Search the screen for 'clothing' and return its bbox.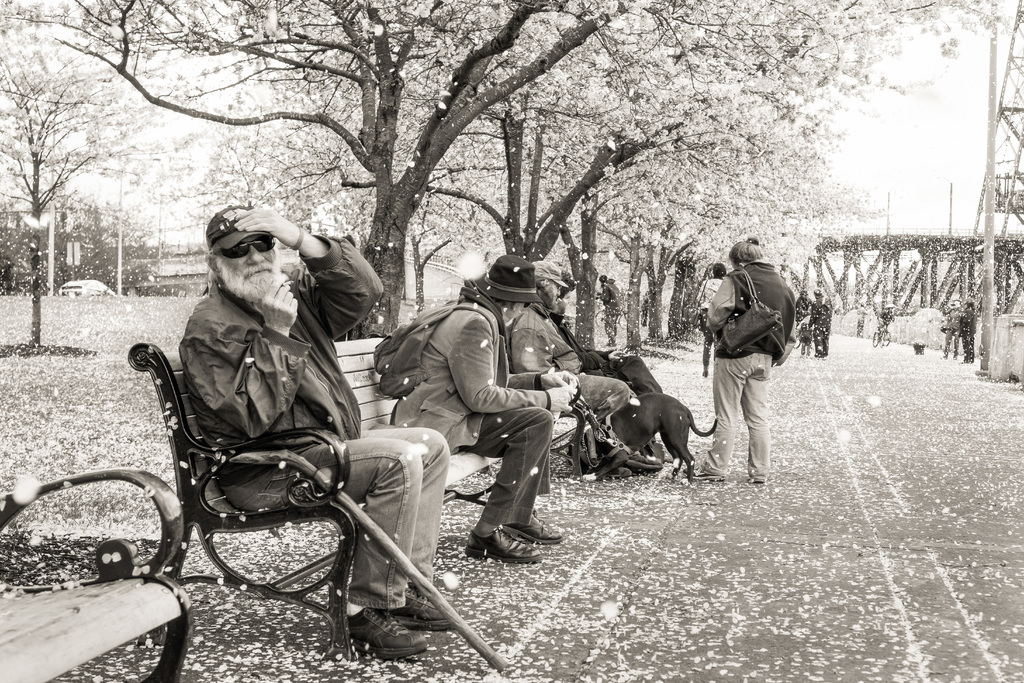
Found: crop(702, 263, 798, 475).
